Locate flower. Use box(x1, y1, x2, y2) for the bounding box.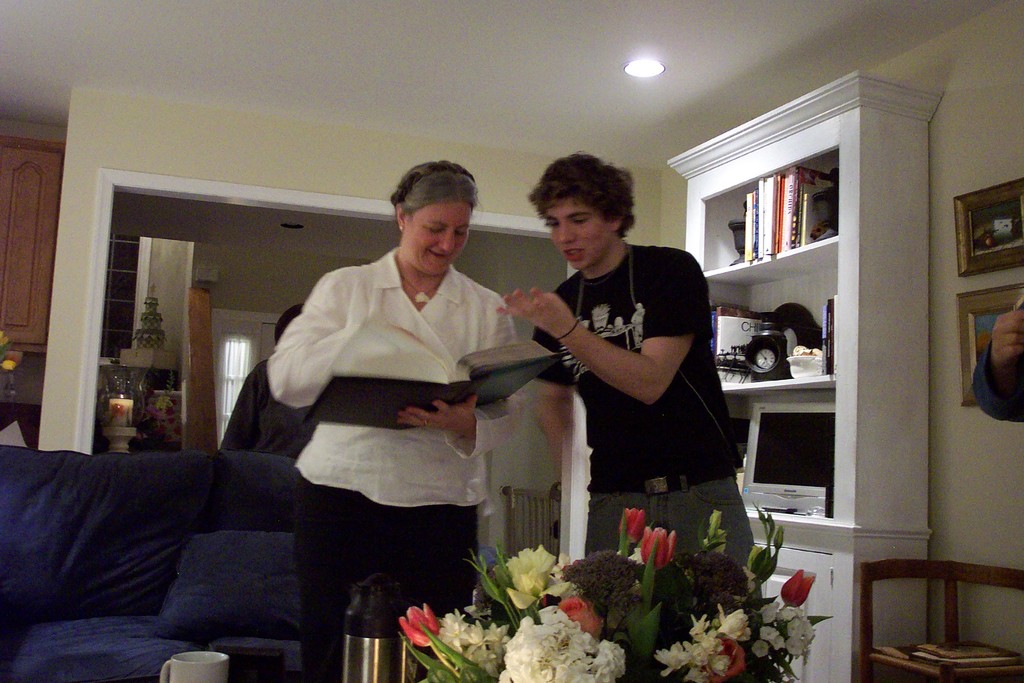
box(620, 503, 648, 545).
